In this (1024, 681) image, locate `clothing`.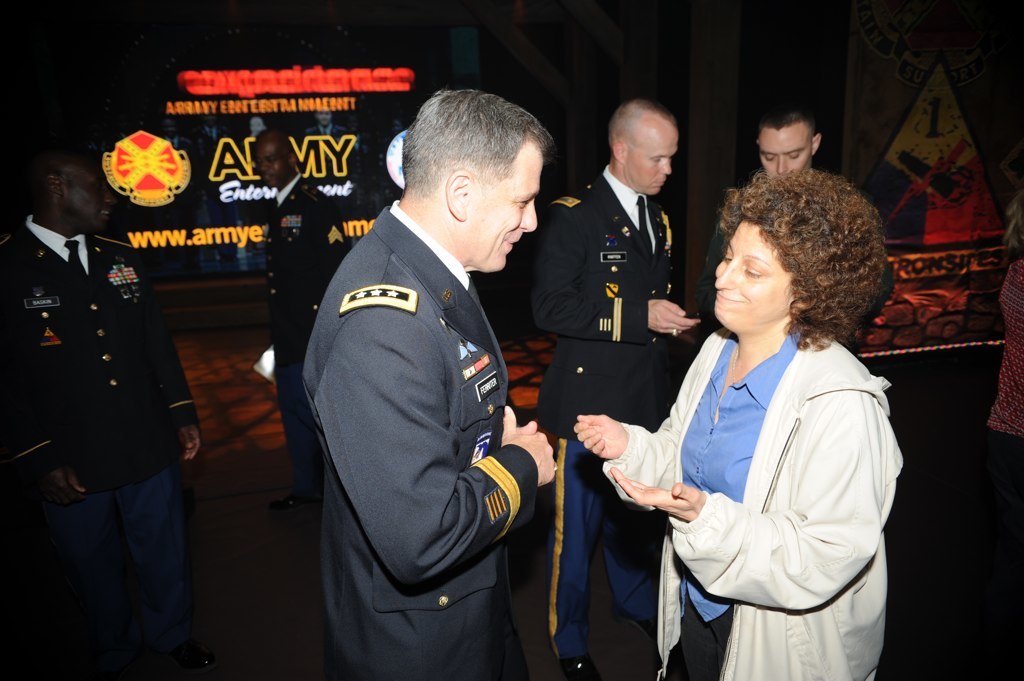
Bounding box: (x1=537, y1=153, x2=700, y2=667).
